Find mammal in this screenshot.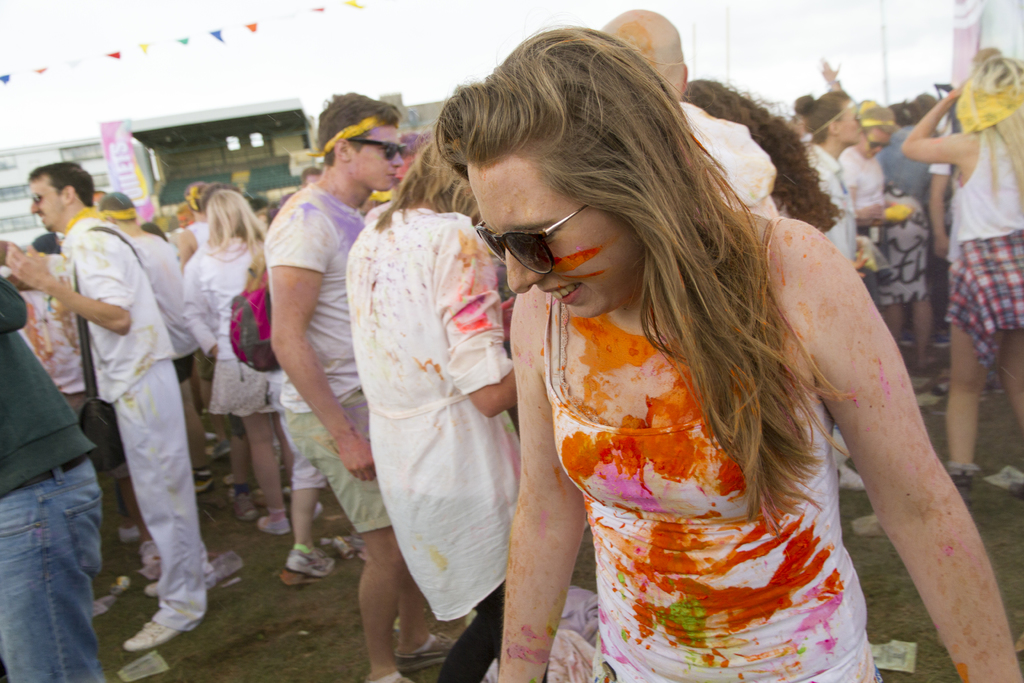
The bounding box for mammal is detection(911, 90, 940, 122).
